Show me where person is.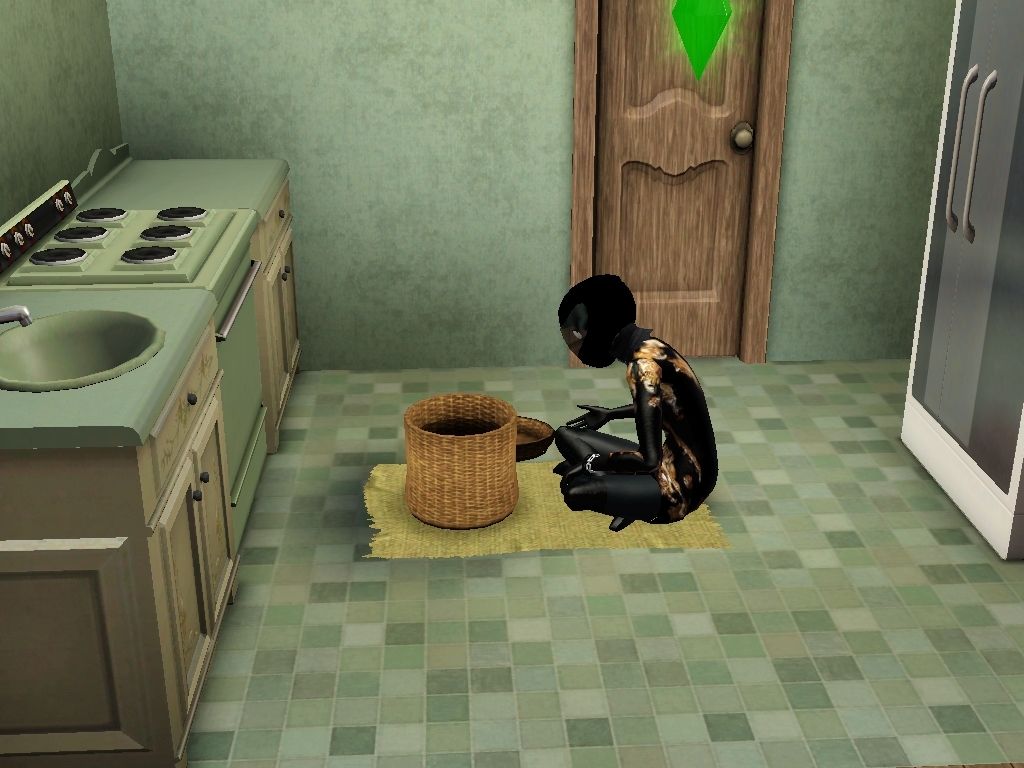
person is at 553, 274, 718, 526.
